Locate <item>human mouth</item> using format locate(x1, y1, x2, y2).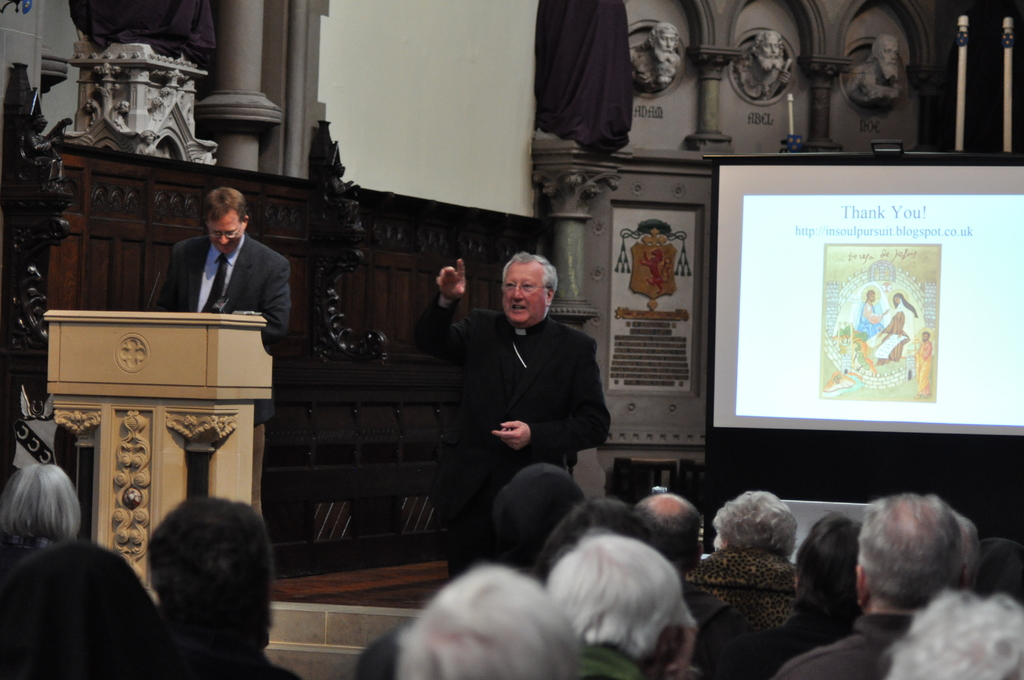
locate(215, 241, 236, 250).
